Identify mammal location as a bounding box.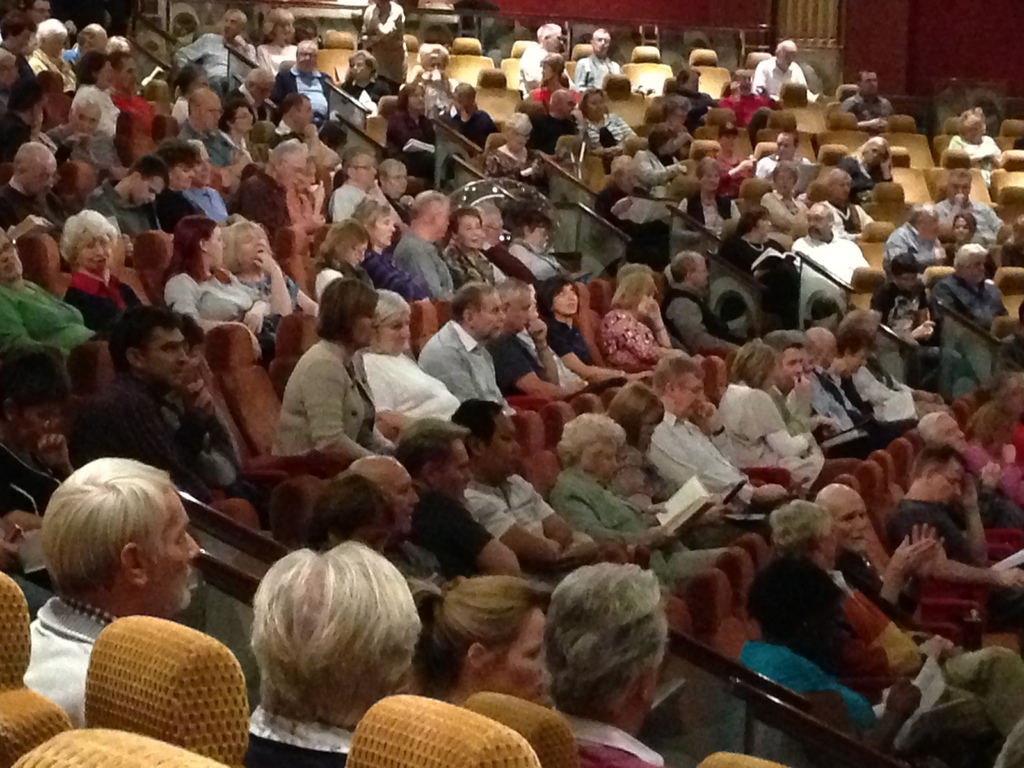
locate(440, 204, 506, 287).
